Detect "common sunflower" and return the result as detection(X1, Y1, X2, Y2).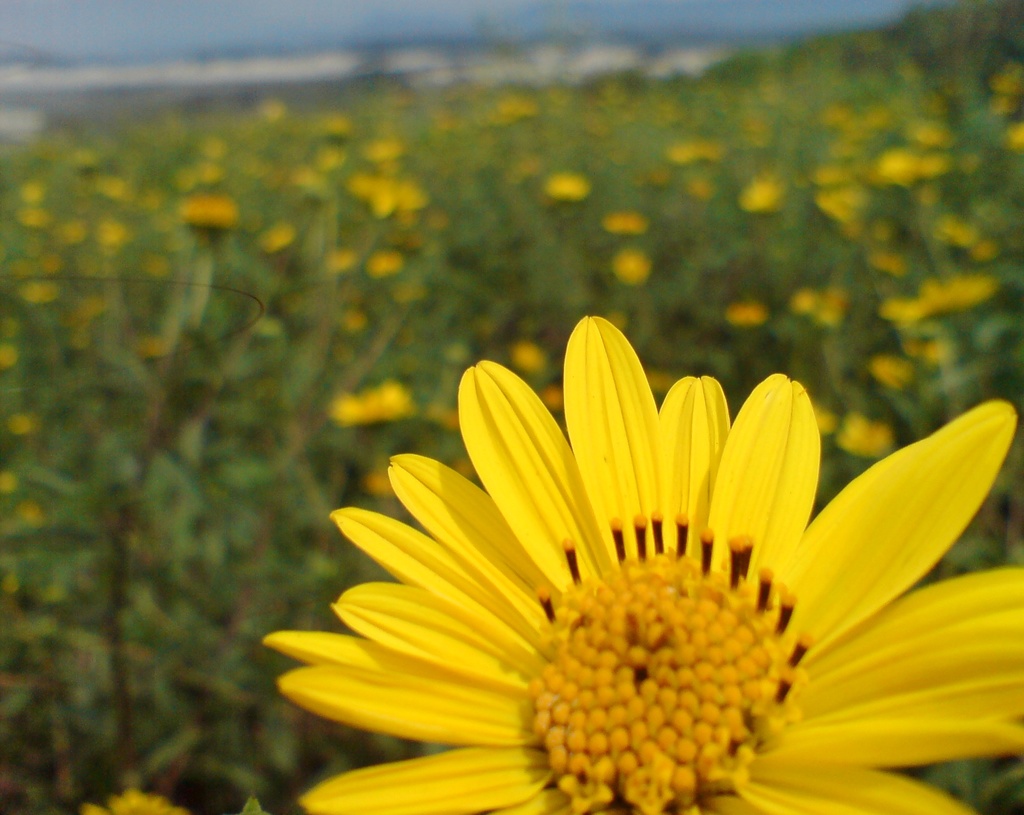
detection(291, 337, 1023, 814).
